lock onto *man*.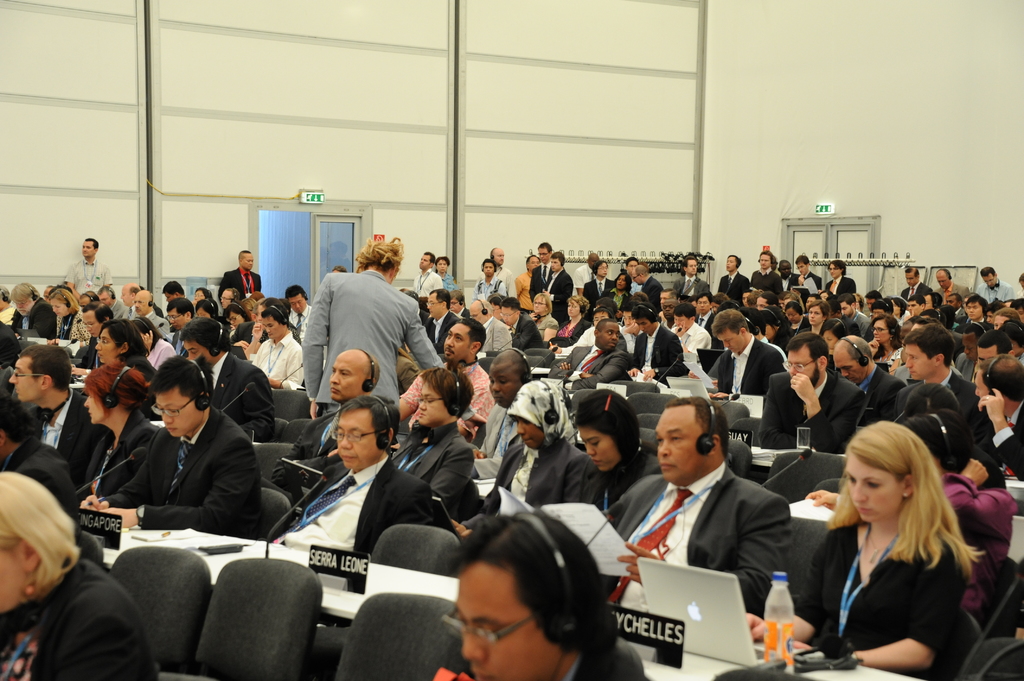
Locked: BBox(630, 301, 684, 385).
